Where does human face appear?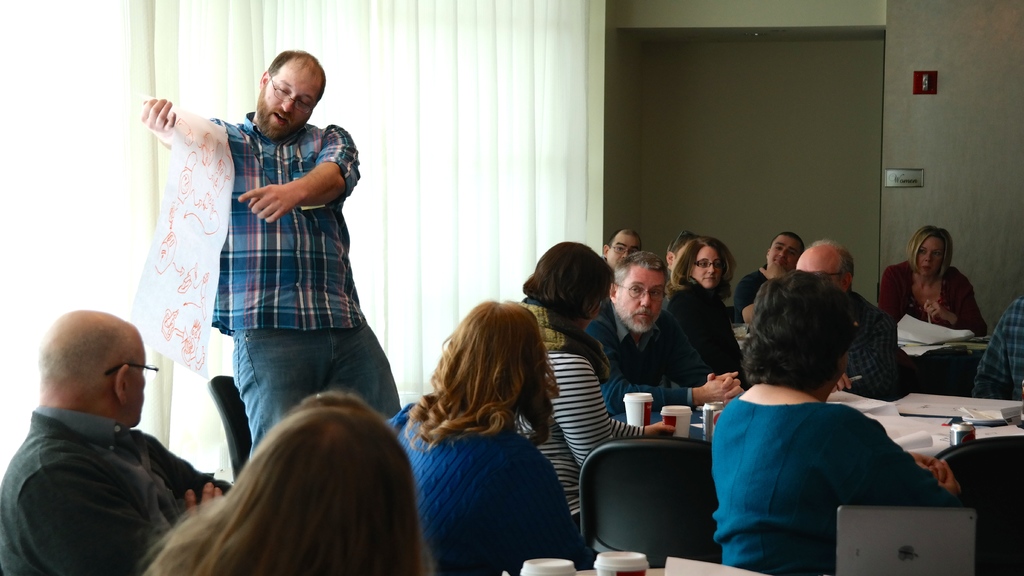
Appears at {"x1": 262, "y1": 60, "x2": 317, "y2": 136}.
